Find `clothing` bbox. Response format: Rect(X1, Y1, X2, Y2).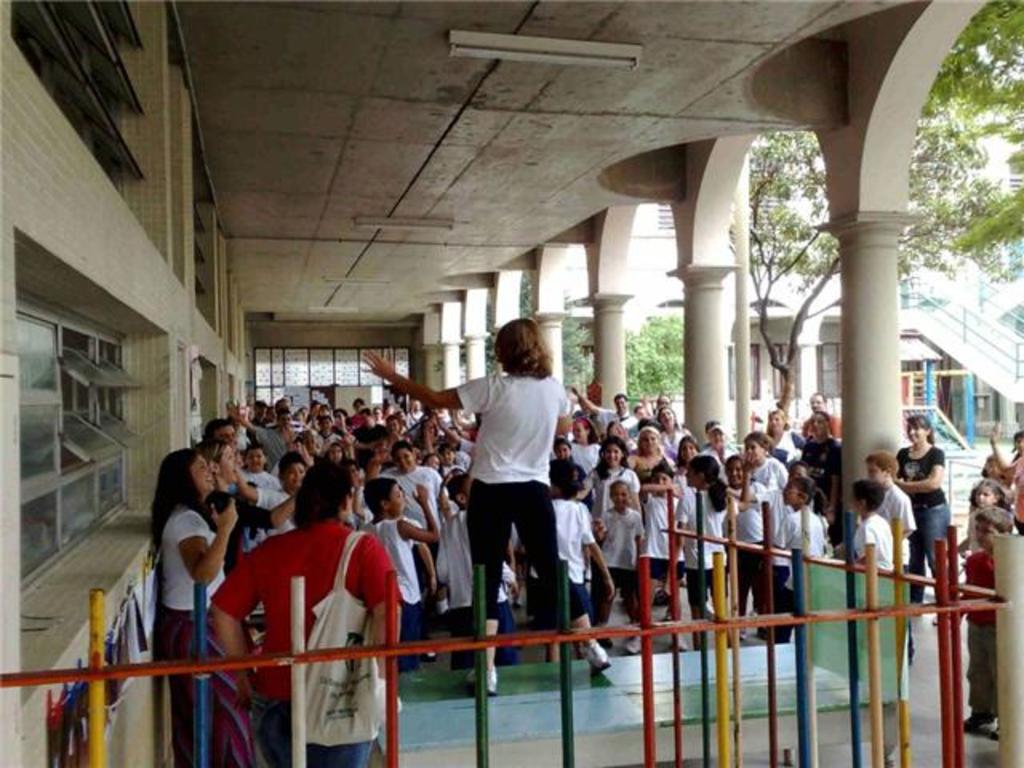
Rect(856, 507, 910, 578).
